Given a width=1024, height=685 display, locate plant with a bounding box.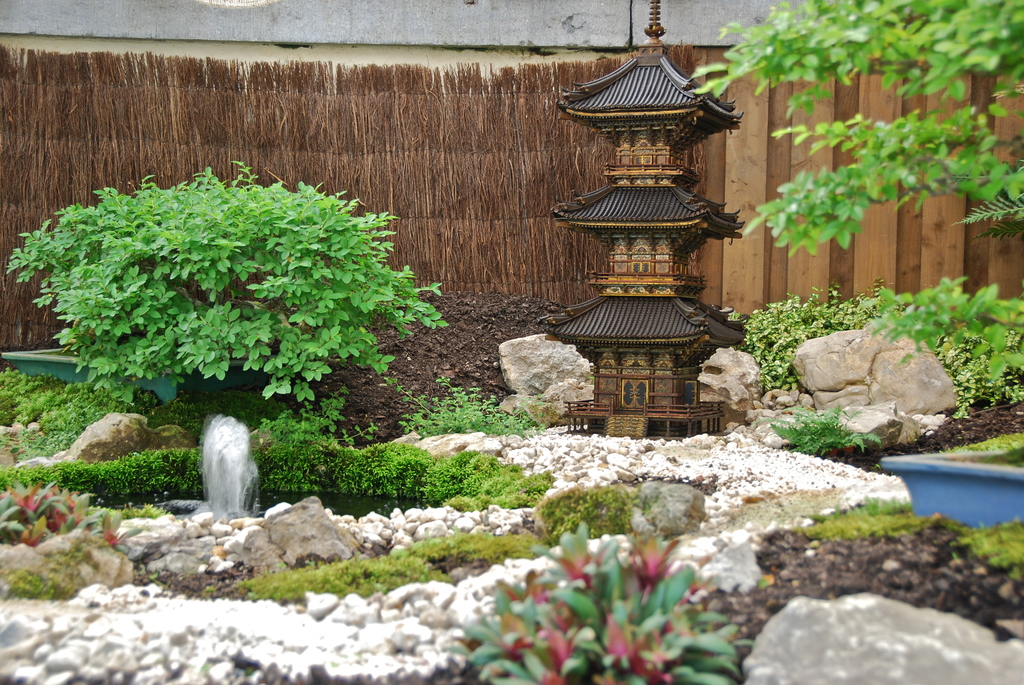
Located: <box>860,270,1023,395</box>.
